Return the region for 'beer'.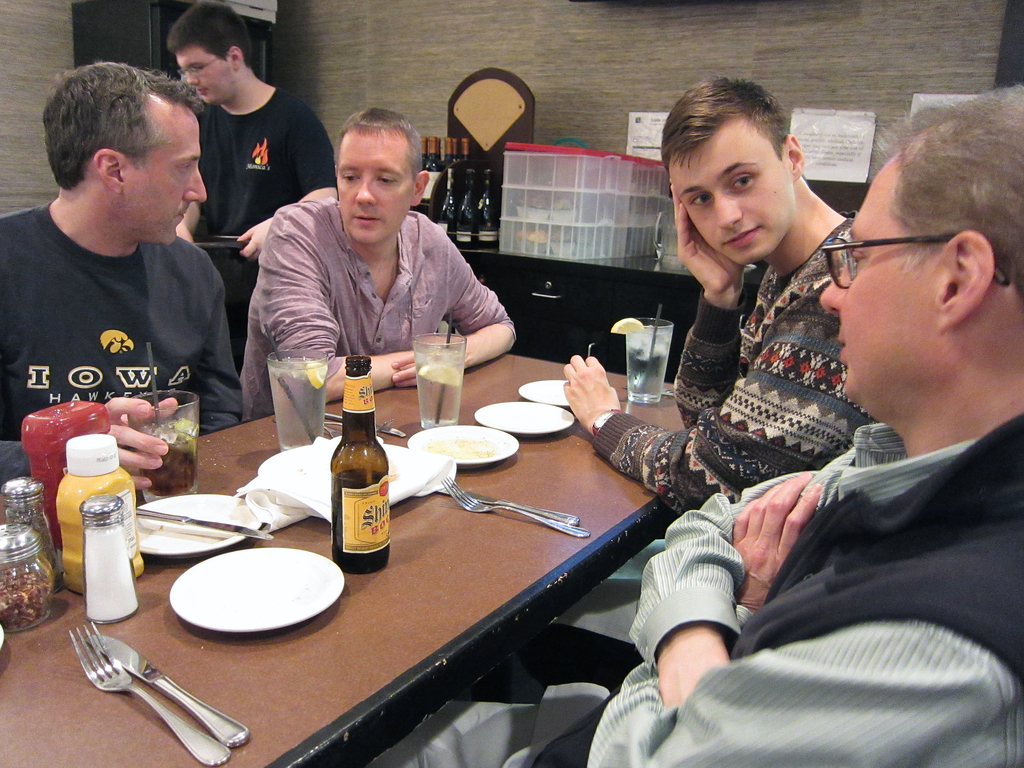
crop(326, 356, 395, 582).
